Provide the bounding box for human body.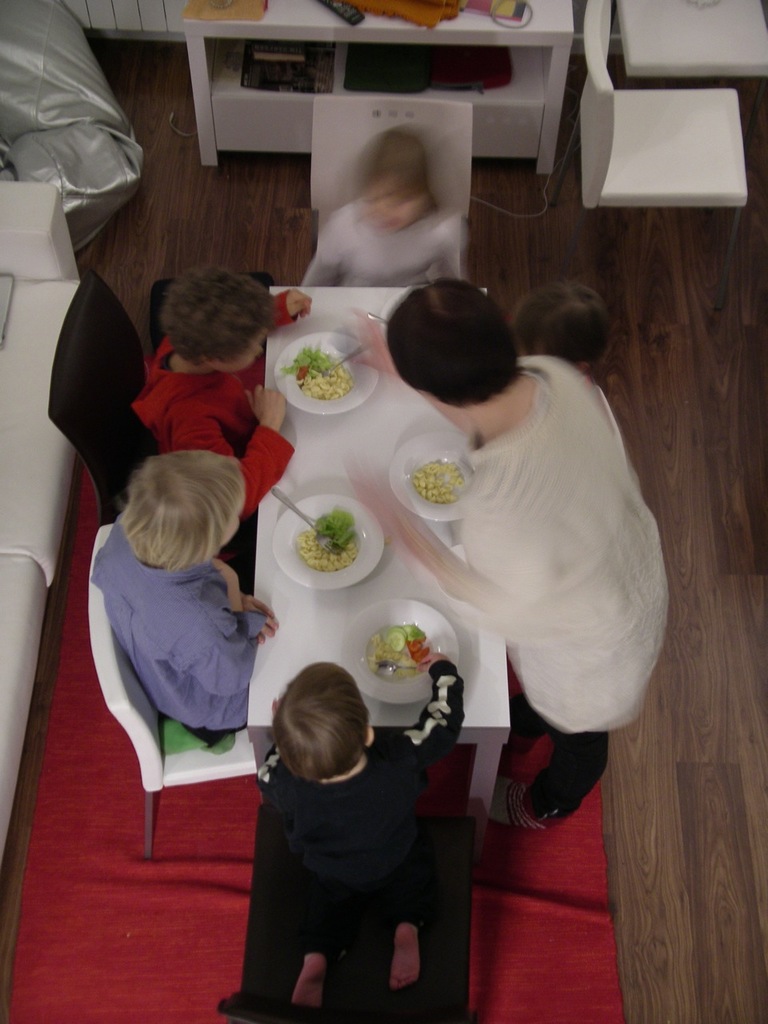
[left=130, top=289, right=314, bottom=522].
